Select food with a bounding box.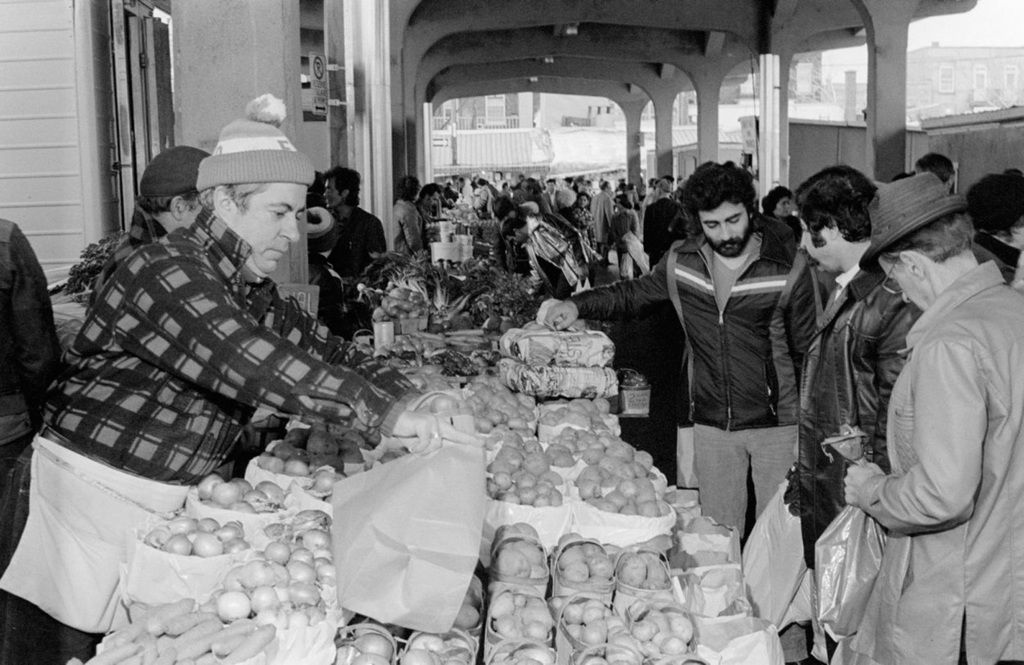
(left=403, top=641, right=439, bottom=664).
